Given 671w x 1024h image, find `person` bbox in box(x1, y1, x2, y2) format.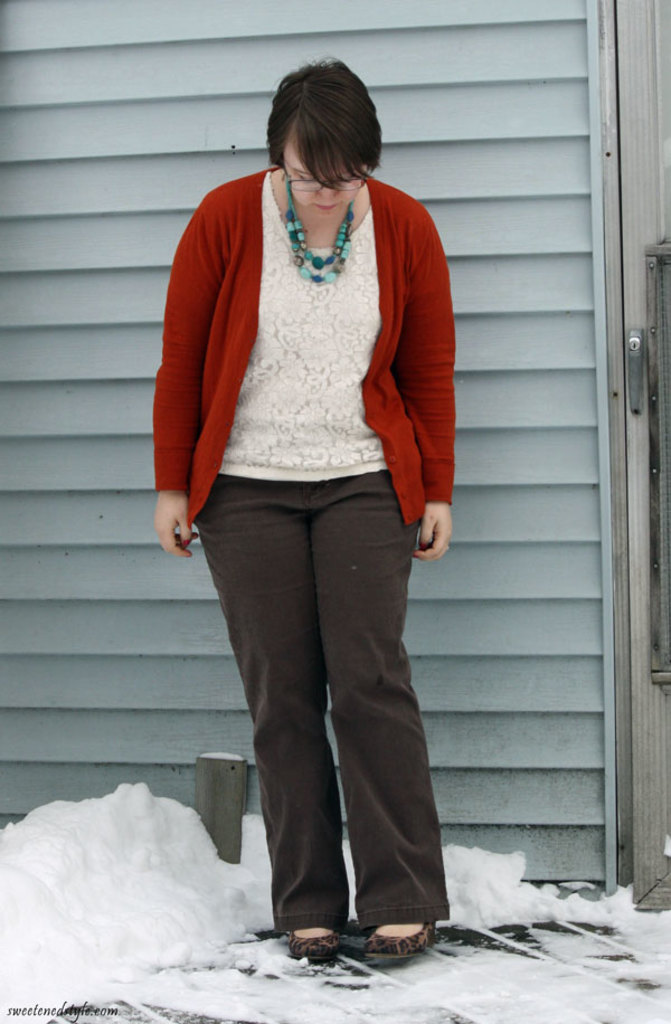
box(139, 48, 479, 920).
